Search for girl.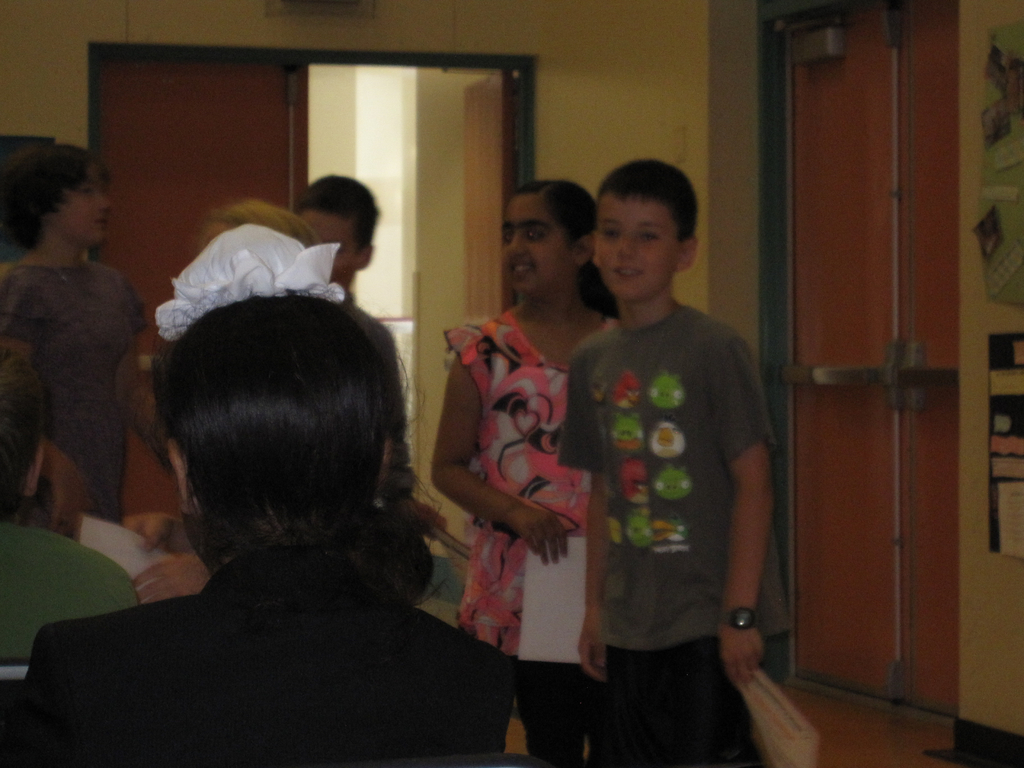
Found at Rect(422, 177, 620, 766).
